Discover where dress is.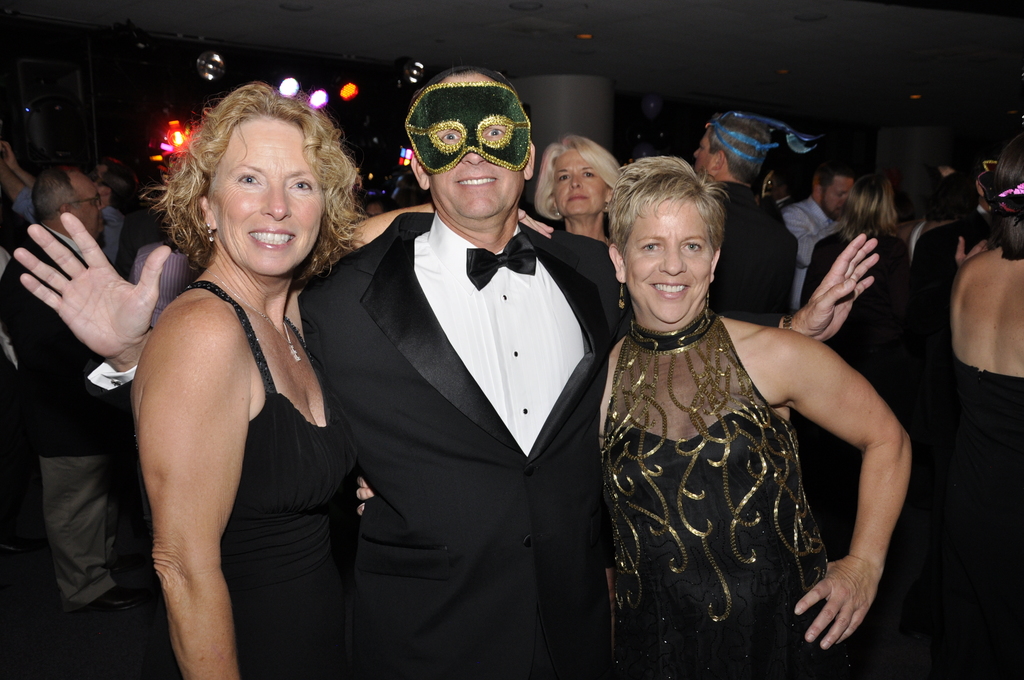
Discovered at [602, 309, 866, 679].
